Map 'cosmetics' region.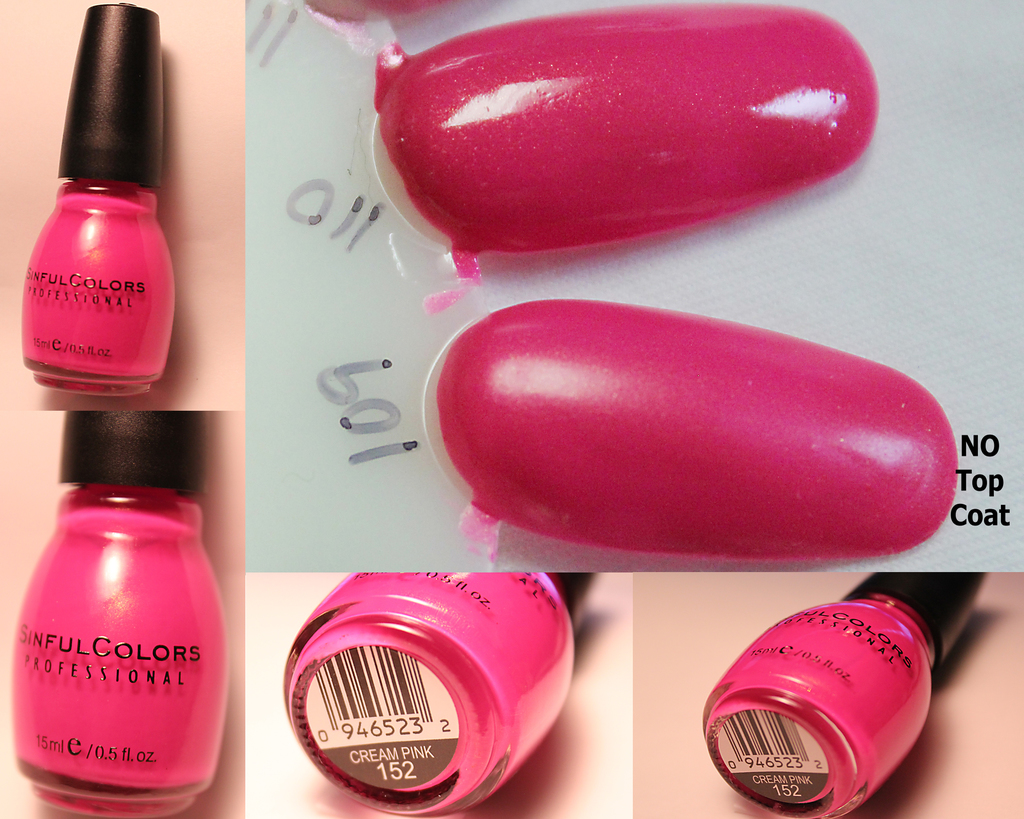
Mapped to {"left": 698, "top": 571, "right": 989, "bottom": 818}.
